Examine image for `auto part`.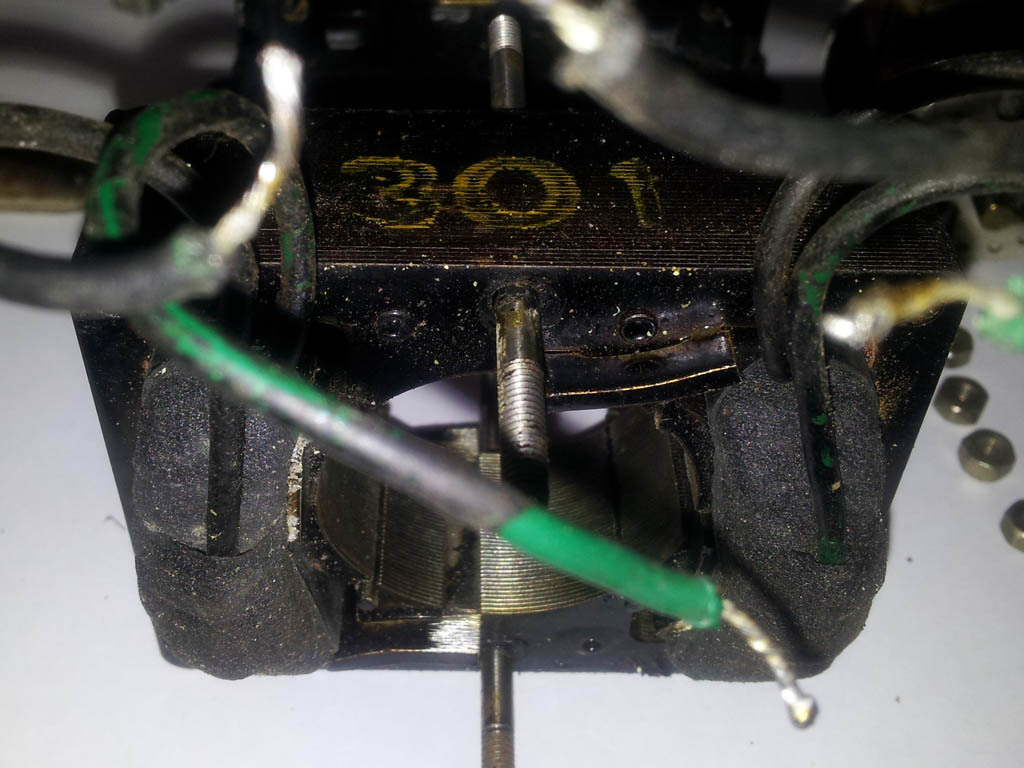
Examination result: 0:0:1023:767.
